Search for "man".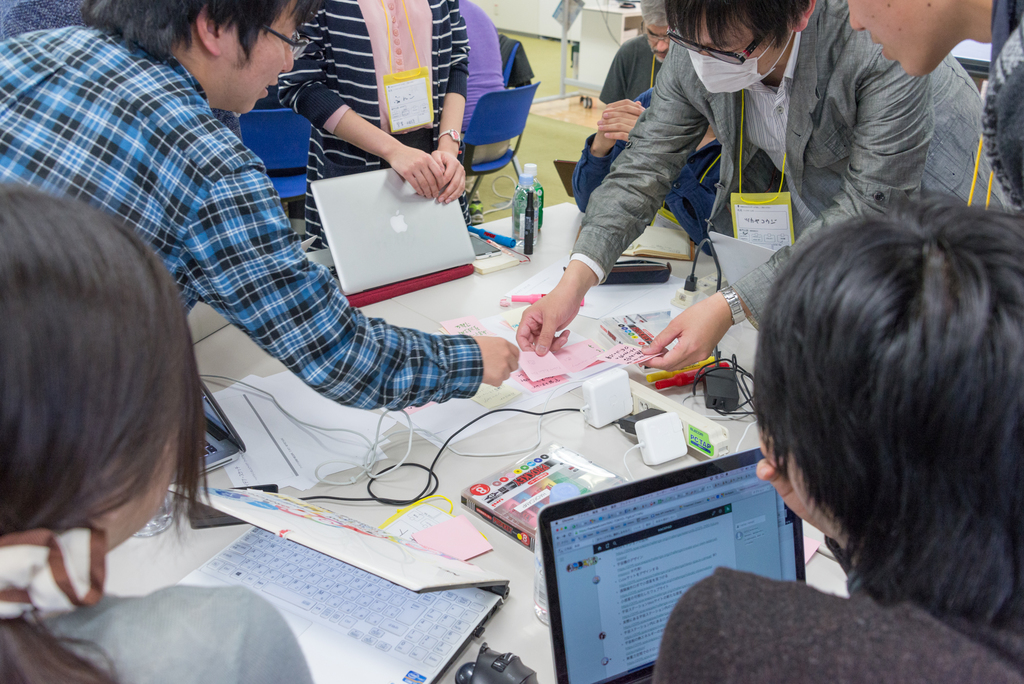
Found at {"left": 828, "top": 0, "right": 1023, "bottom": 203}.
